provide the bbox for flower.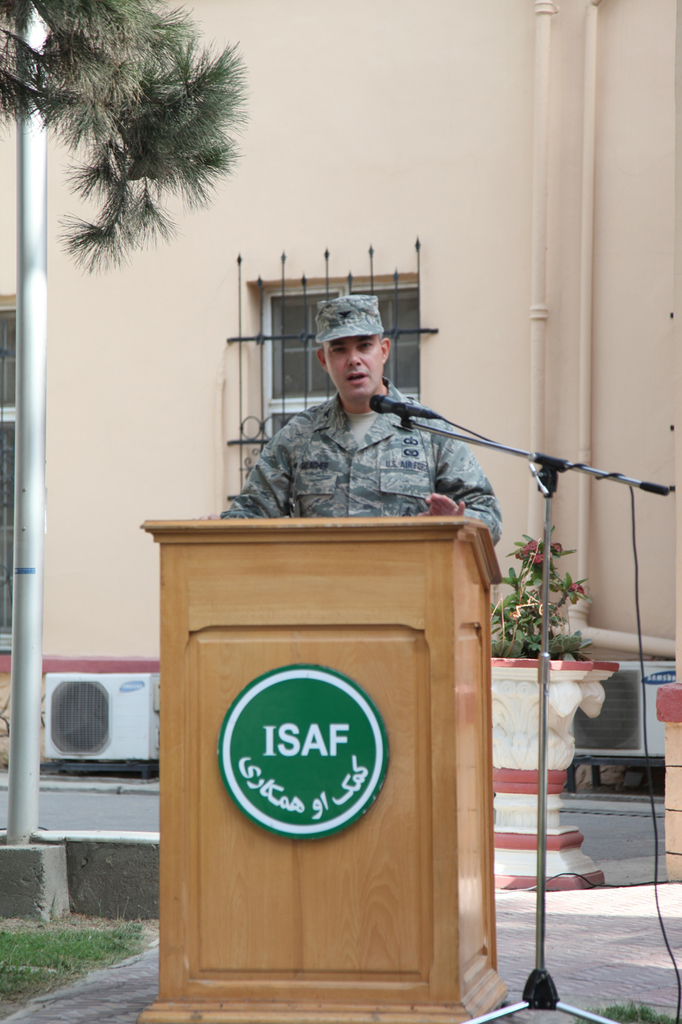
rect(553, 543, 563, 553).
